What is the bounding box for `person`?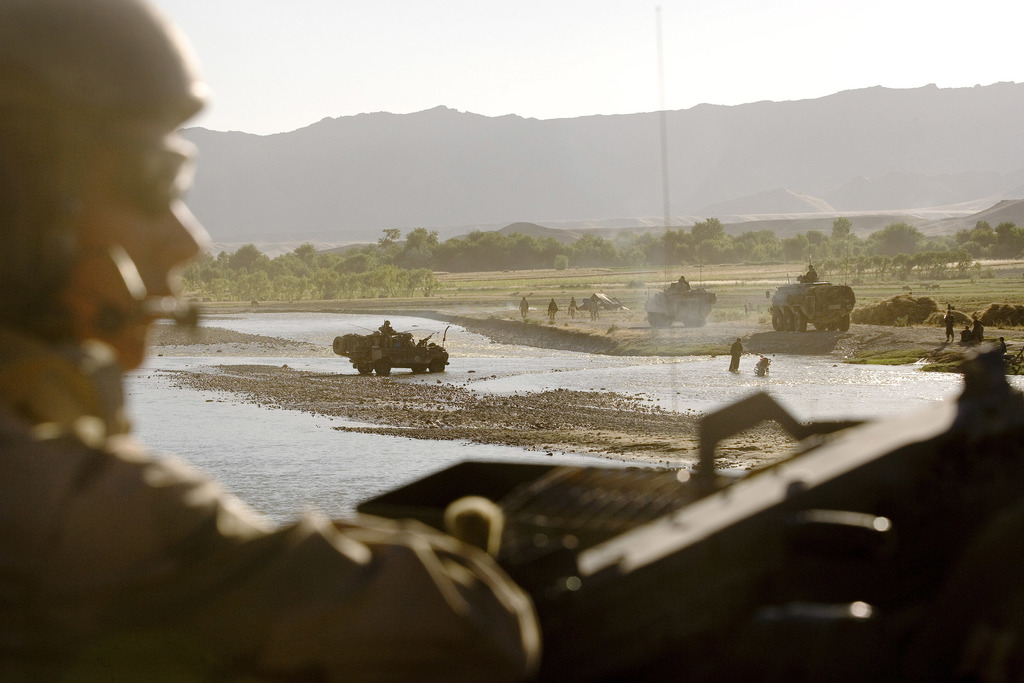
<region>804, 263, 821, 283</region>.
